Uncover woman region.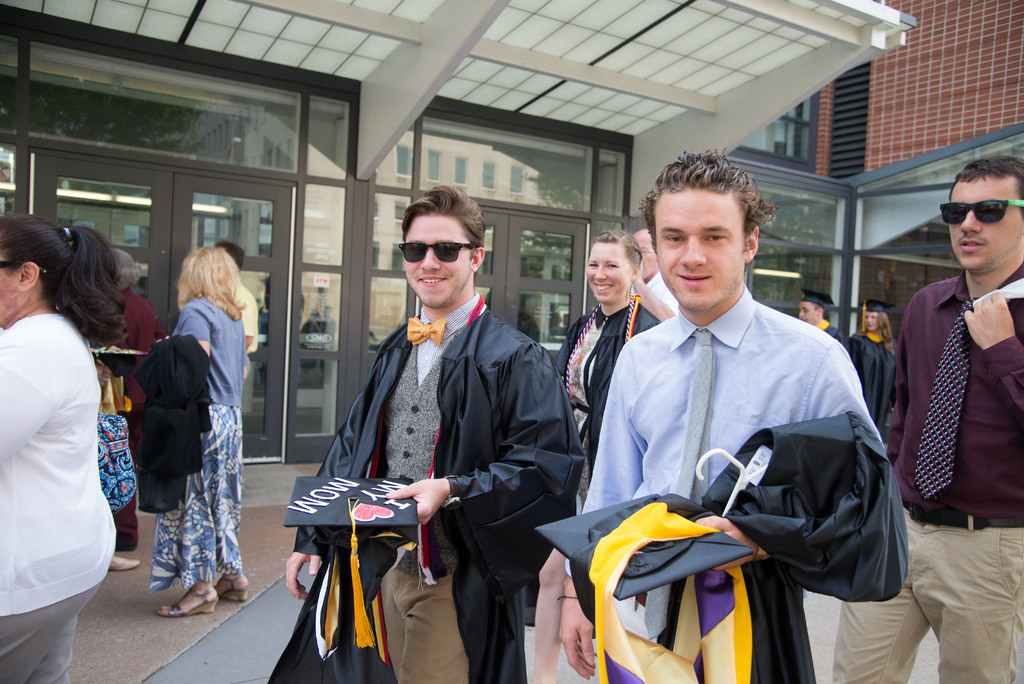
Uncovered: bbox=[6, 205, 131, 683].
